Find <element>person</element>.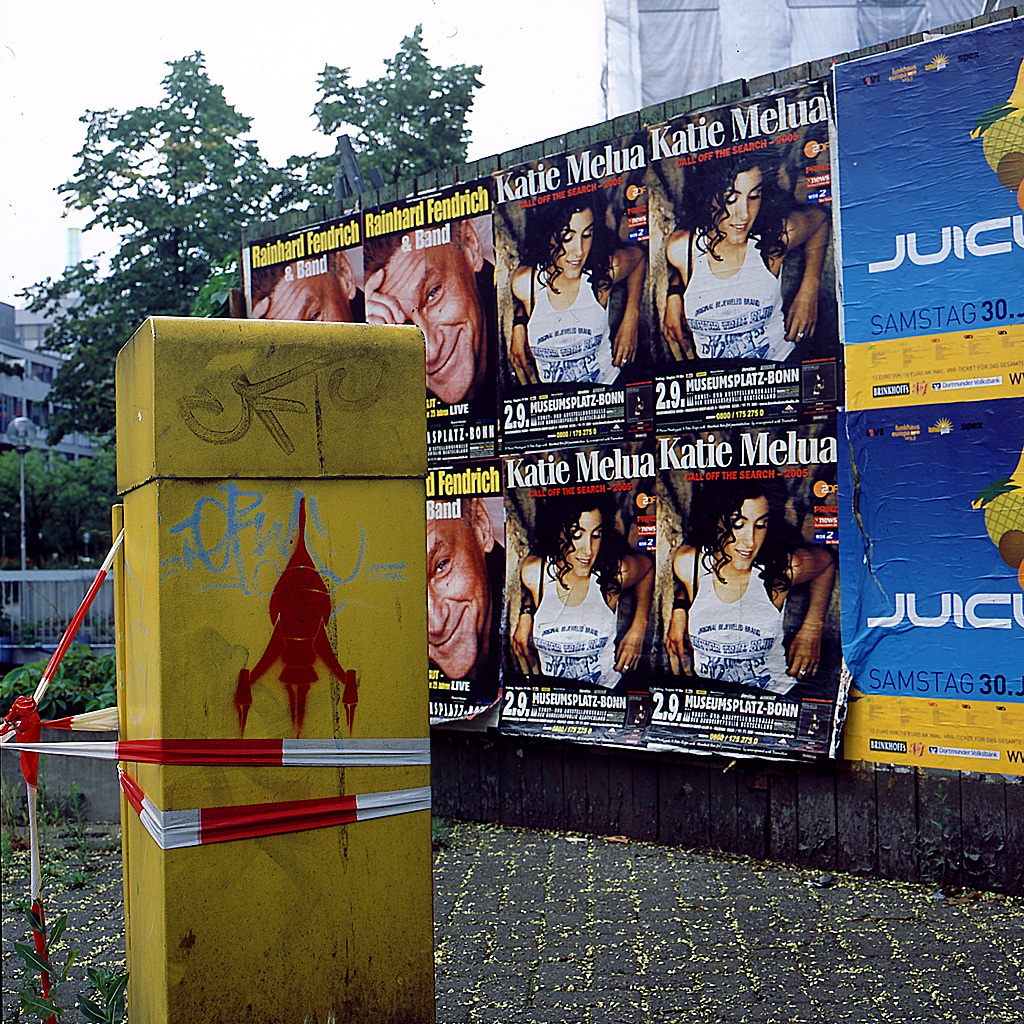
pyautogui.locateOnScreen(362, 202, 501, 411).
